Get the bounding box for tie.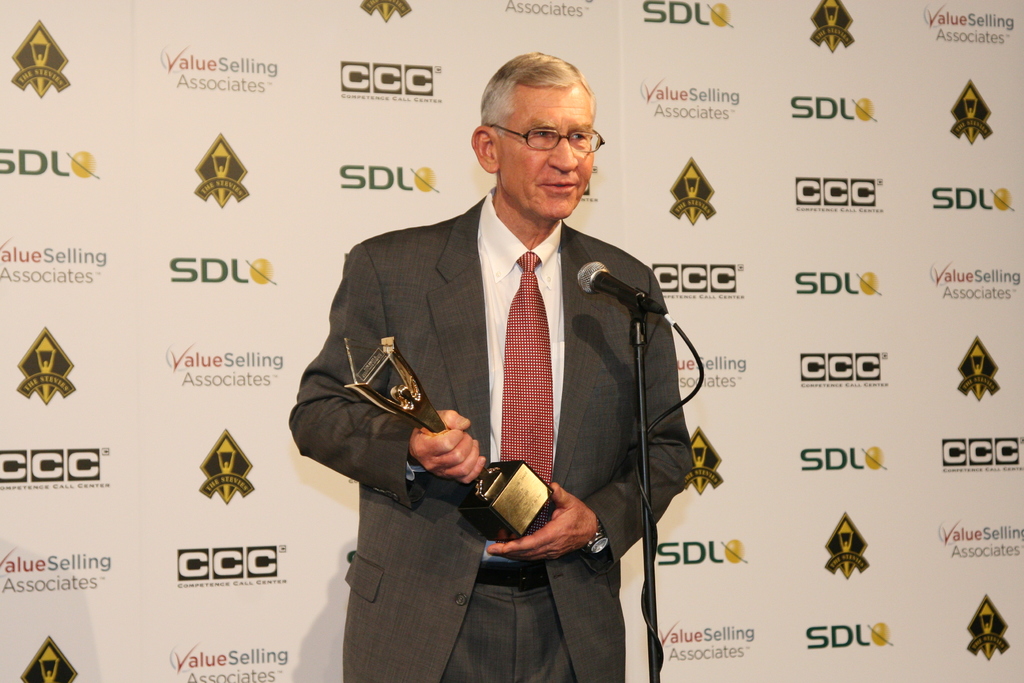
Rect(501, 252, 553, 482).
